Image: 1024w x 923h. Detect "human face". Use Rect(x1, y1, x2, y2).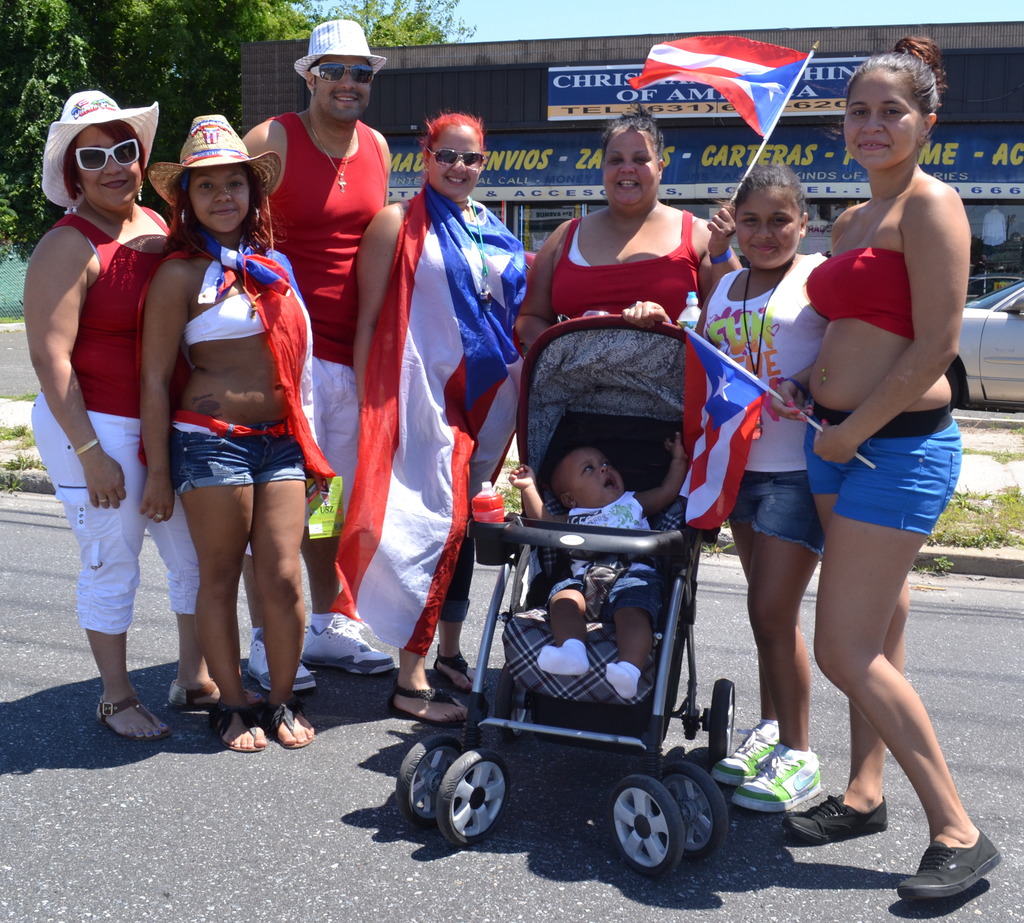
Rect(431, 119, 485, 192).
